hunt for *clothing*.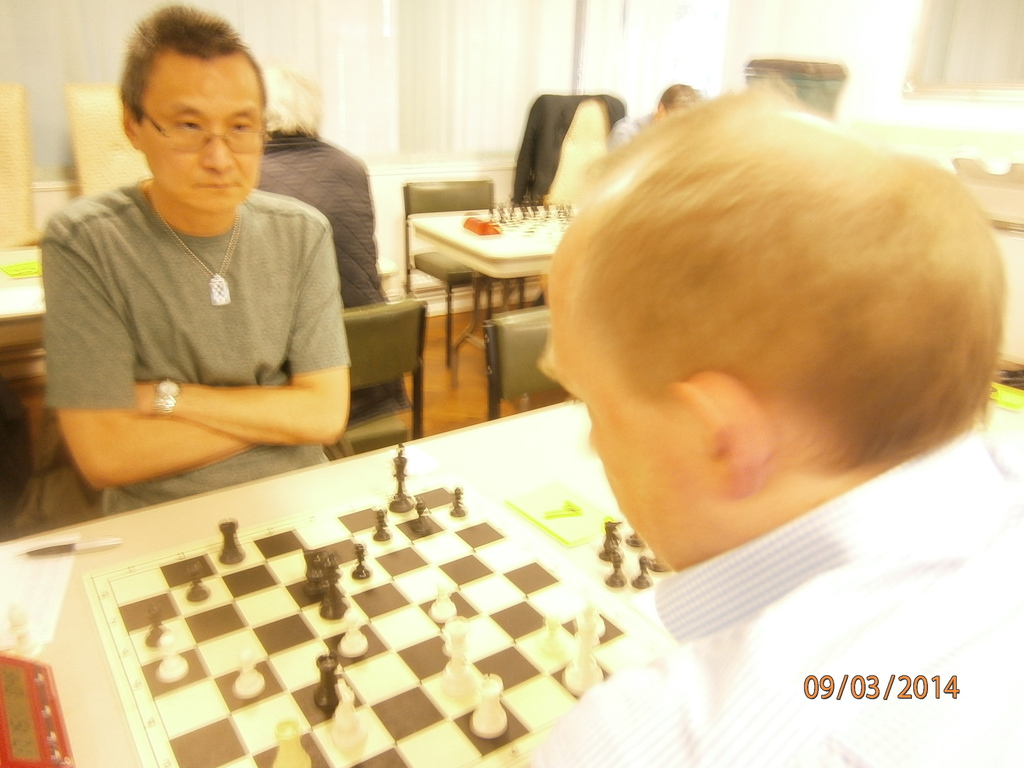
Hunted down at crop(252, 126, 388, 415).
